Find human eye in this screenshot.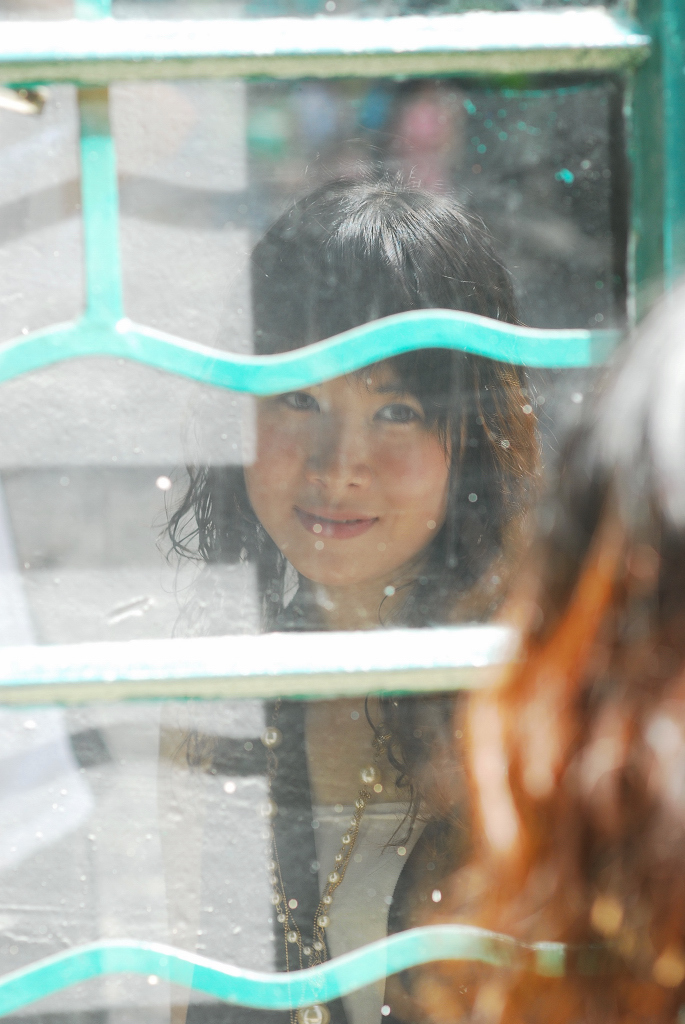
The bounding box for human eye is crop(270, 384, 328, 418).
